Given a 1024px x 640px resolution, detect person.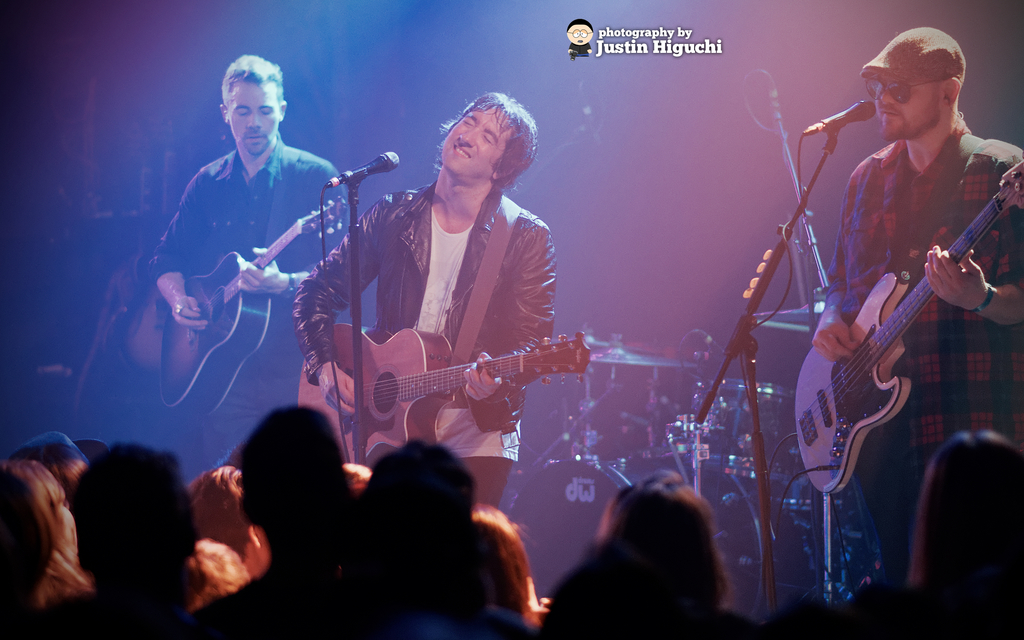
locate(2, 456, 79, 639).
